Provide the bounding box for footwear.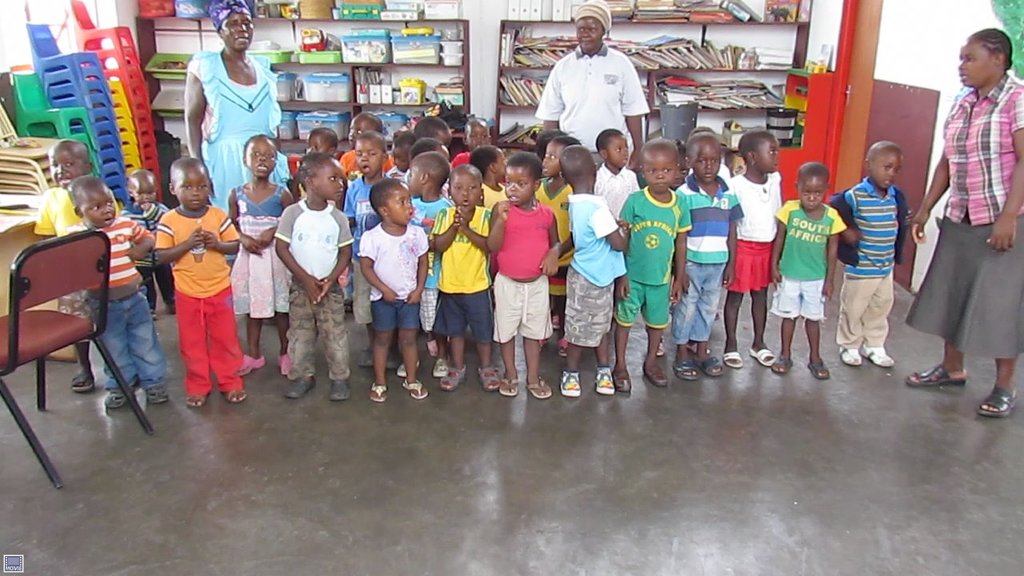
detection(358, 346, 372, 366).
